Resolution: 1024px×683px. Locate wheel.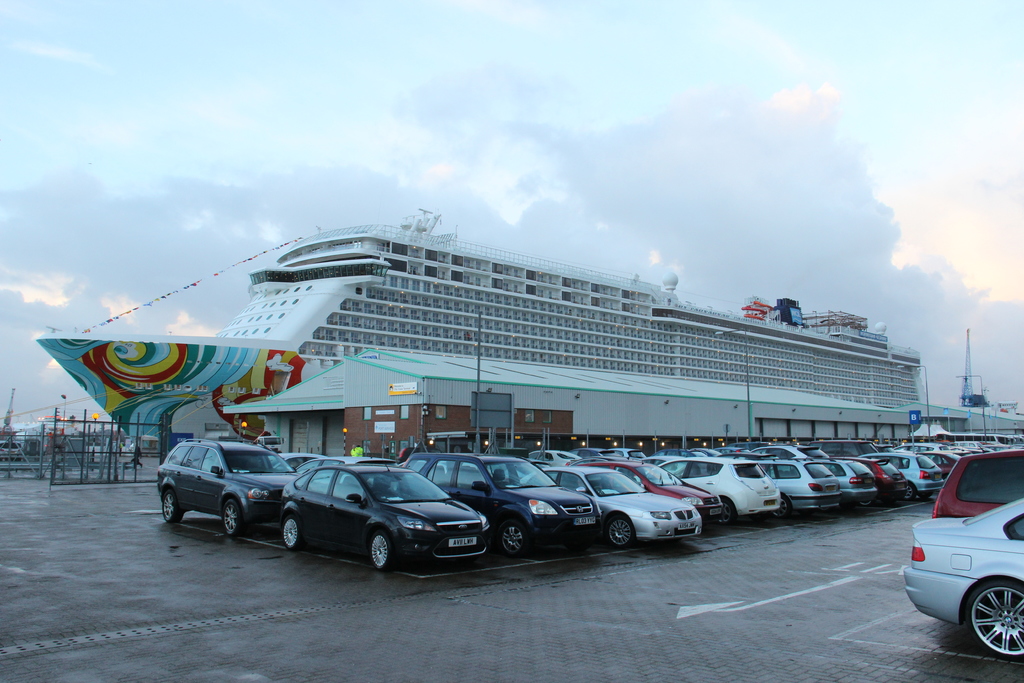
bbox=[725, 495, 732, 517].
